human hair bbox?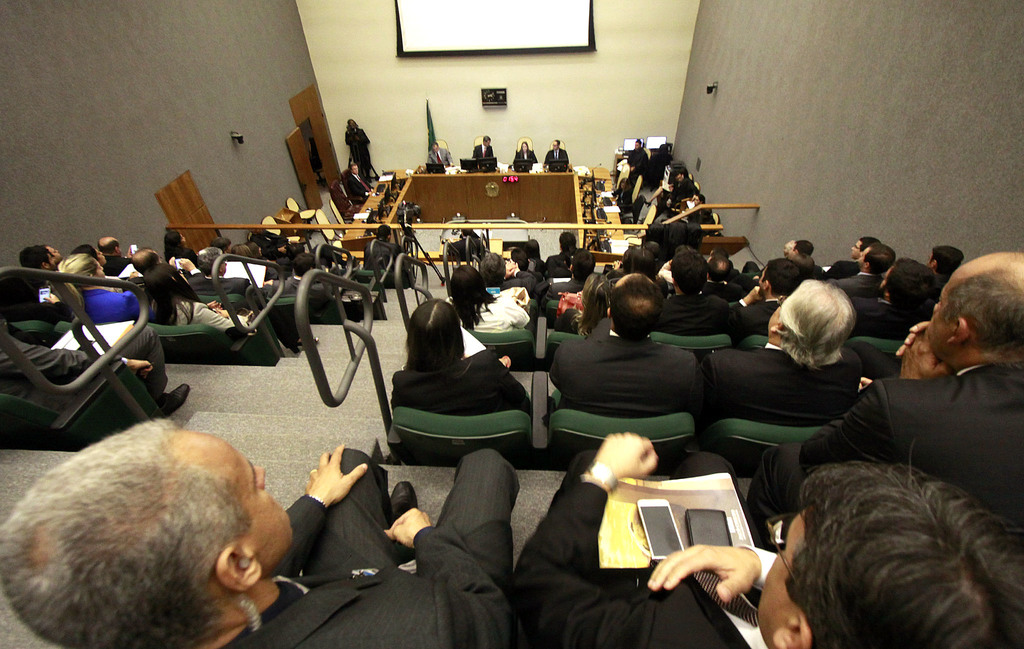
(936, 249, 1023, 366)
